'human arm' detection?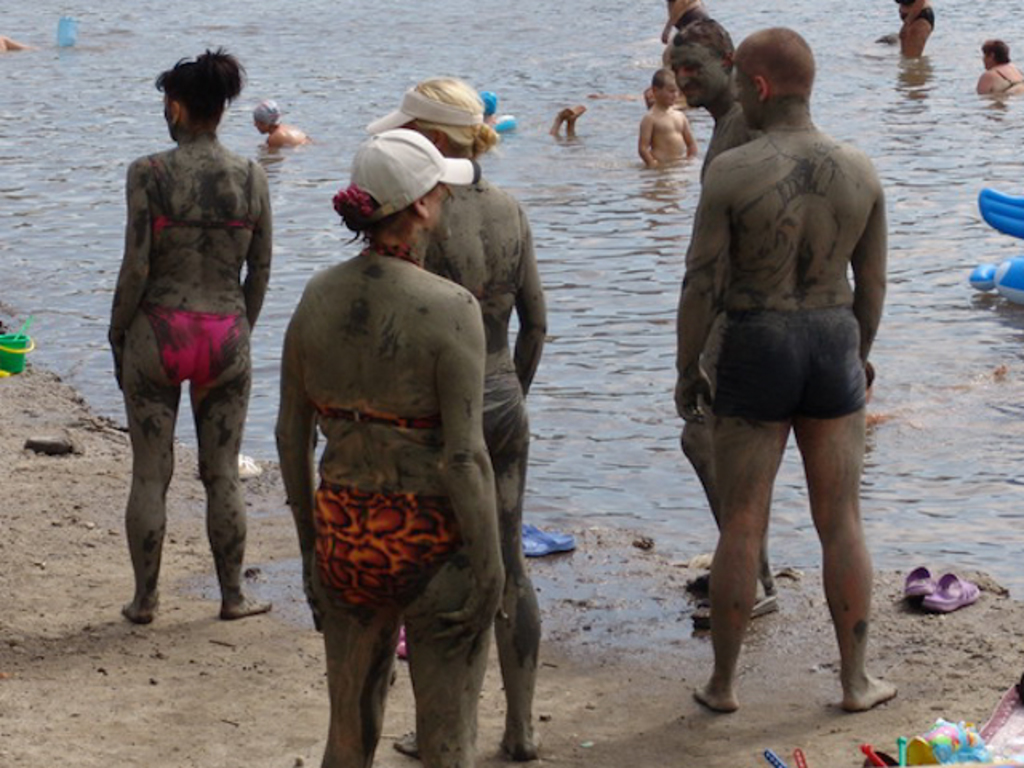
<bbox>514, 208, 552, 395</bbox>
